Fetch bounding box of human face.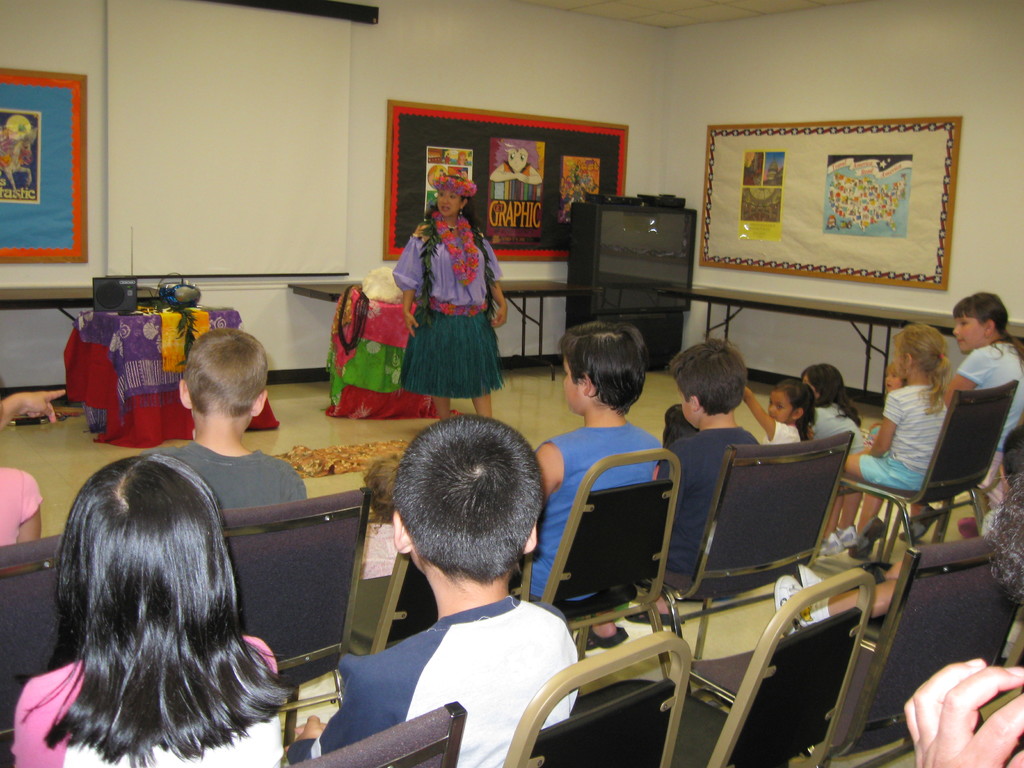
Bbox: 680:392:697:426.
